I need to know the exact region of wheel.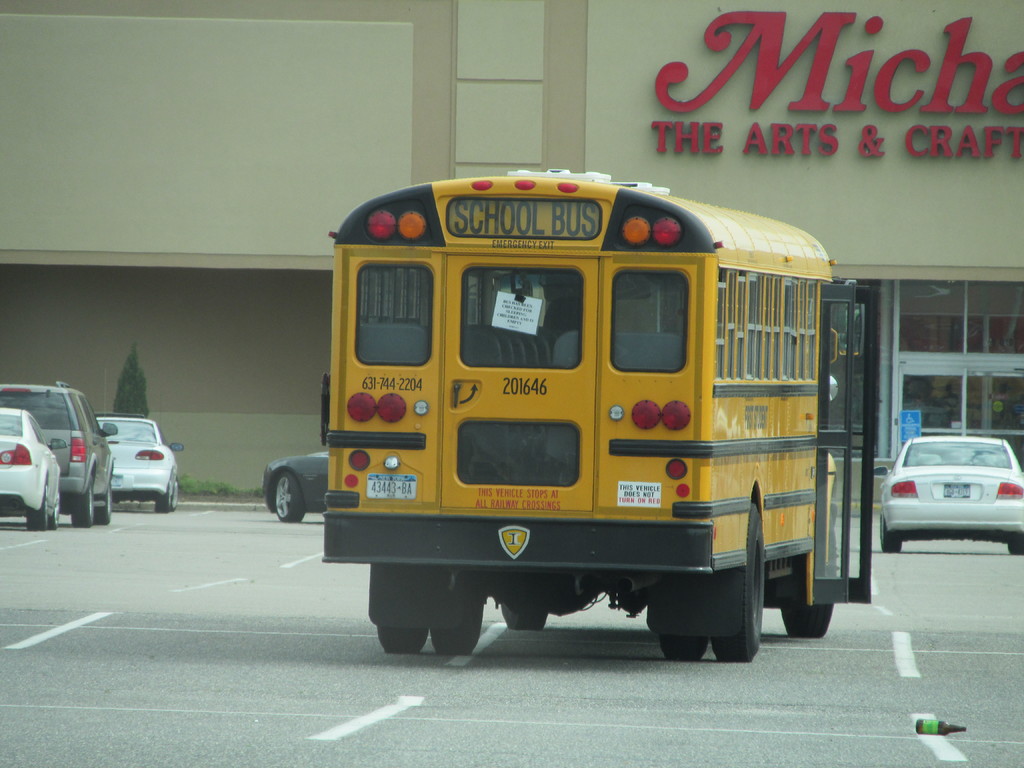
Region: pyautogui.locateOnScreen(780, 584, 833, 637).
